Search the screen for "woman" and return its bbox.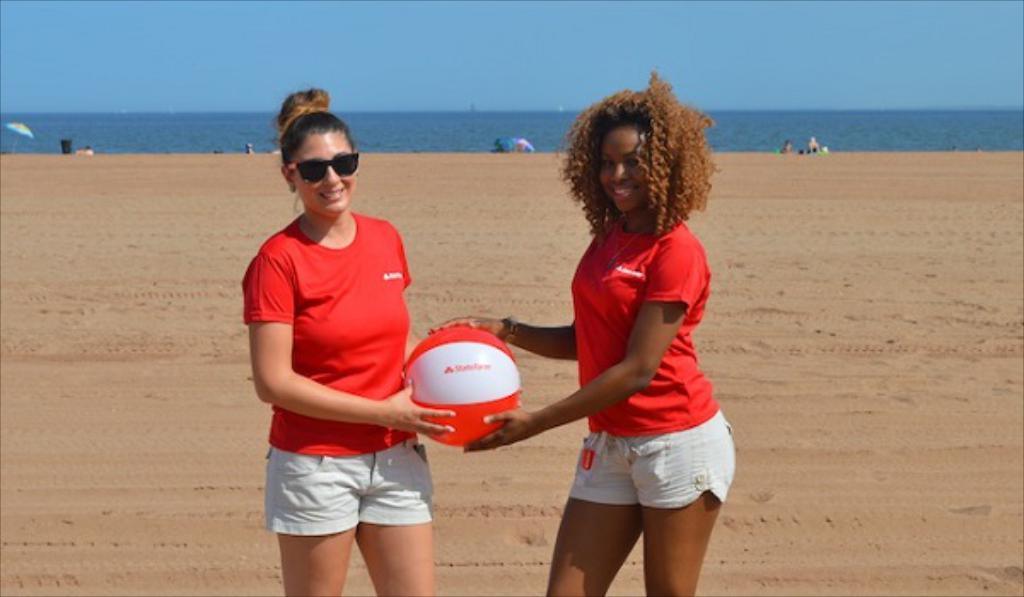
Found: BBox(237, 89, 457, 595).
